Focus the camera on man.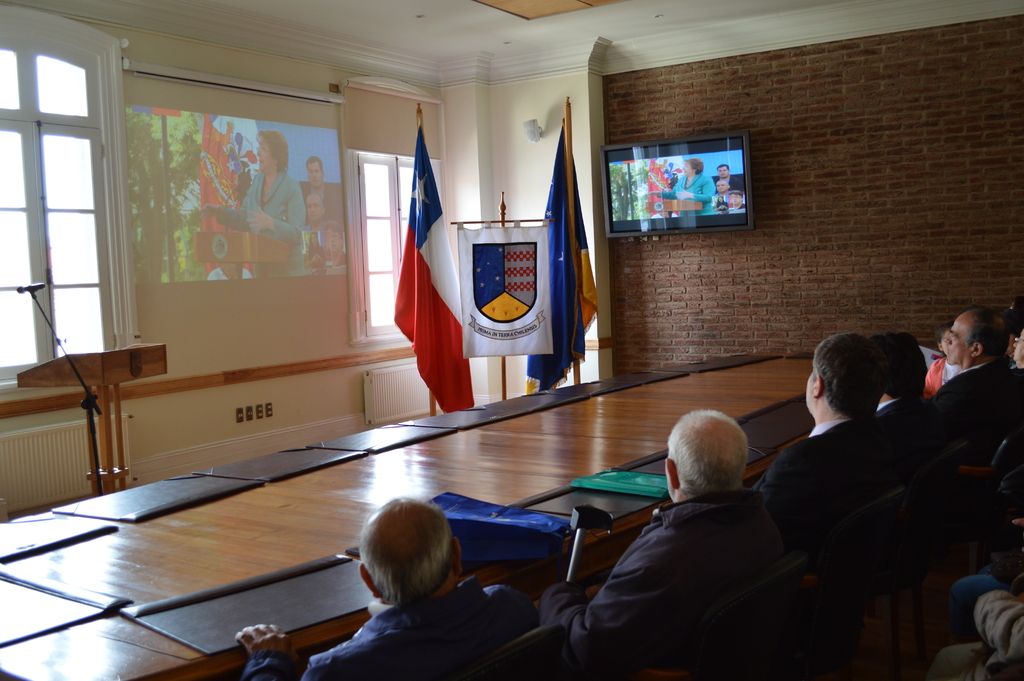
Focus region: 932:304:1023:464.
